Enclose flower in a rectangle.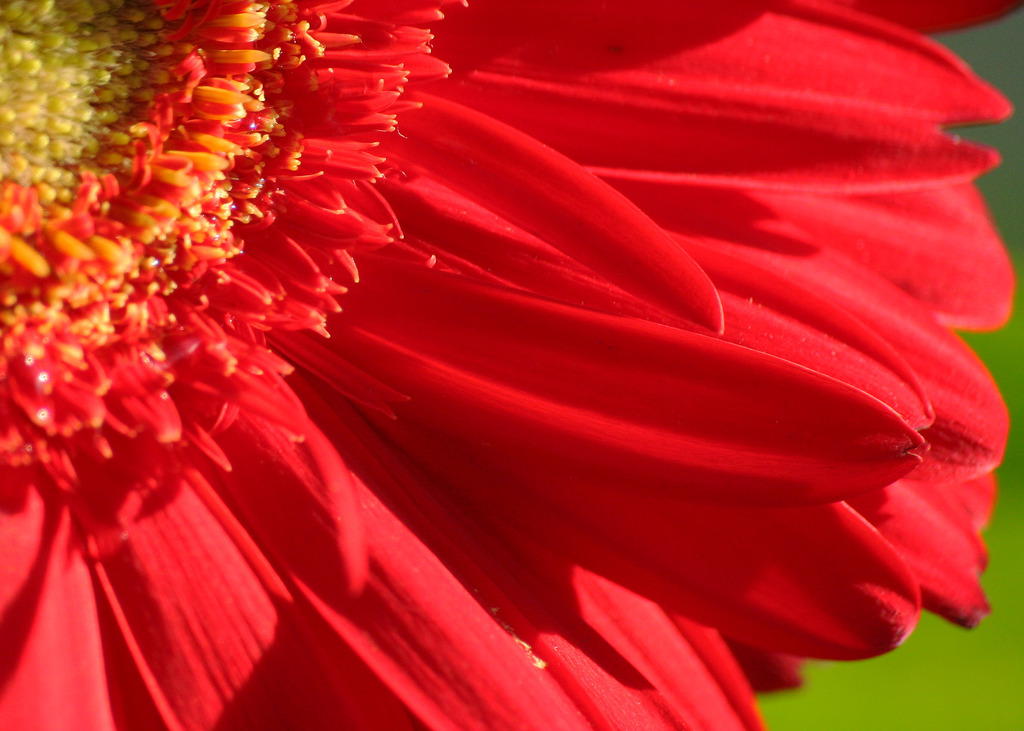
(x1=0, y1=0, x2=1023, y2=730).
